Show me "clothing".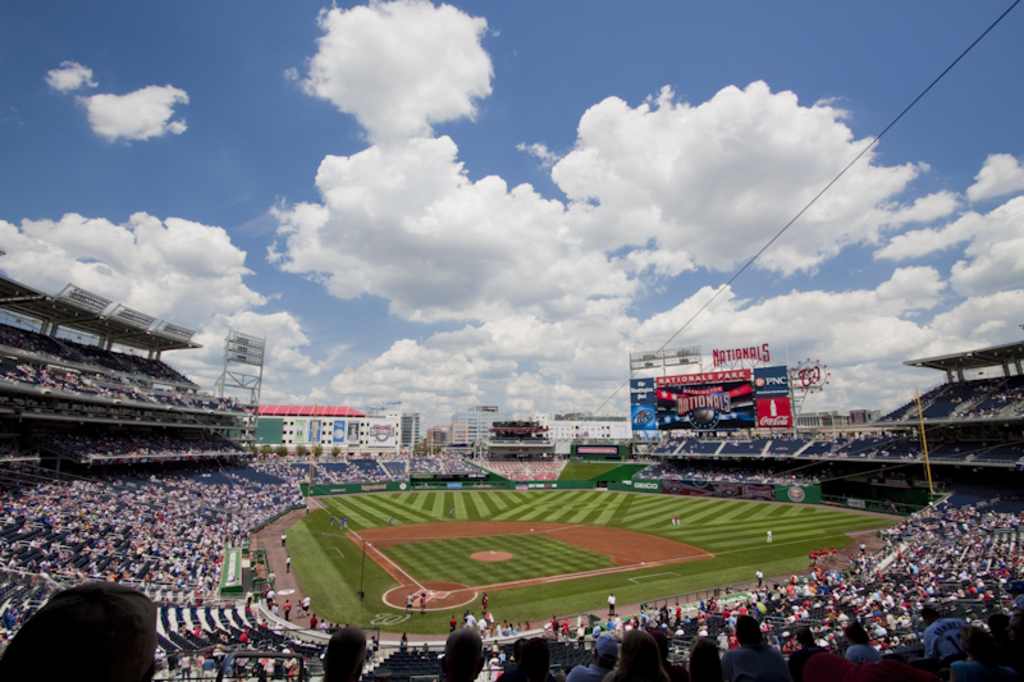
"clothing" is here: (left=605, top=591, right=618, bottom=614).
